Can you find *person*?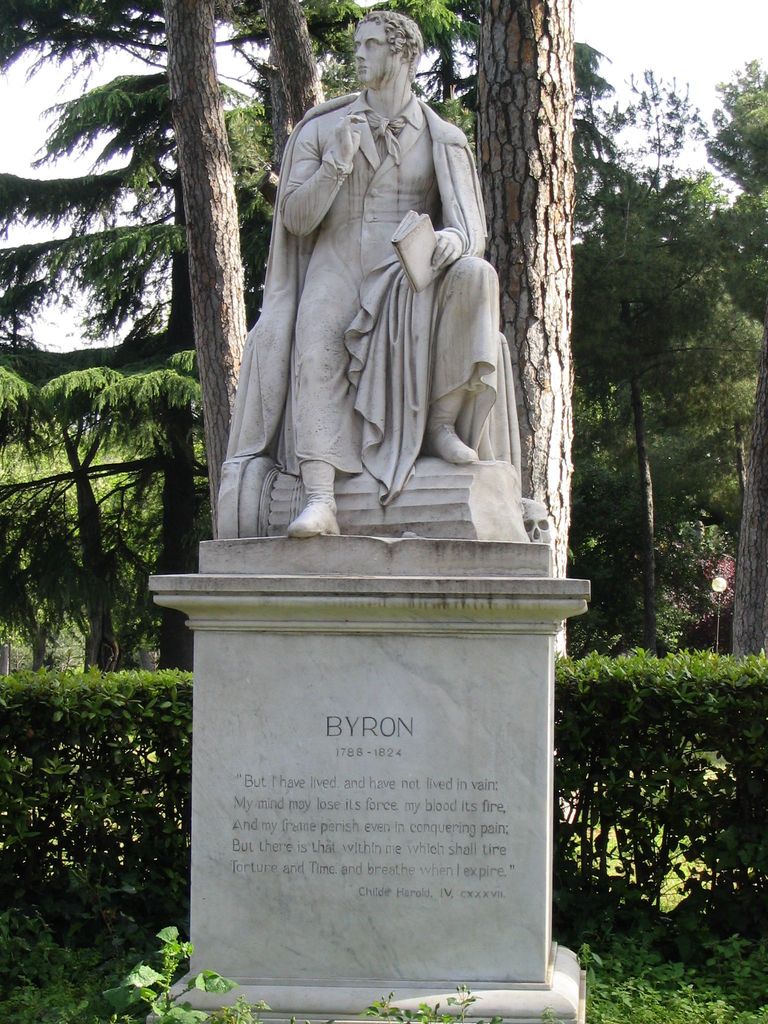
Yes, bounding box: {"left": 235, "top": 25, "right": 518, "bottom": 593}.
